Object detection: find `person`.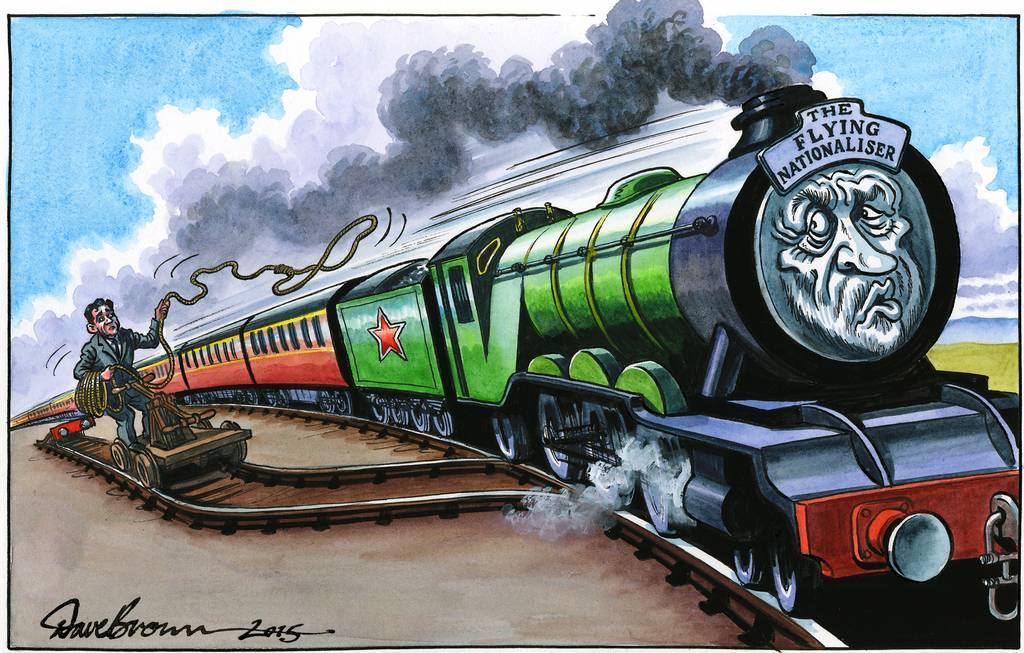
Rect(73, 294, 178, 459).
